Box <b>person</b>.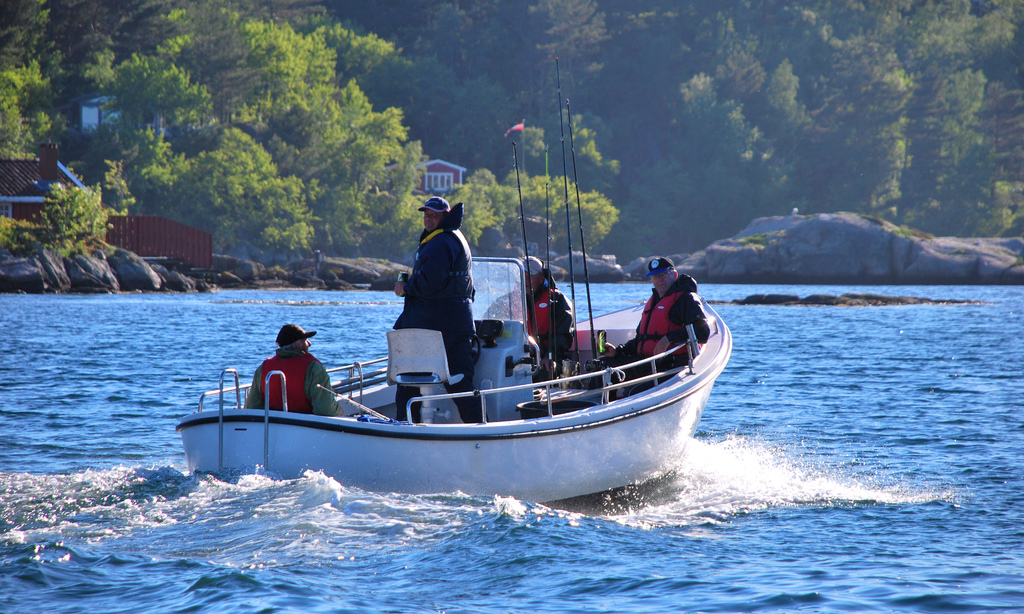
bbox(390, 193, 483, 374).
